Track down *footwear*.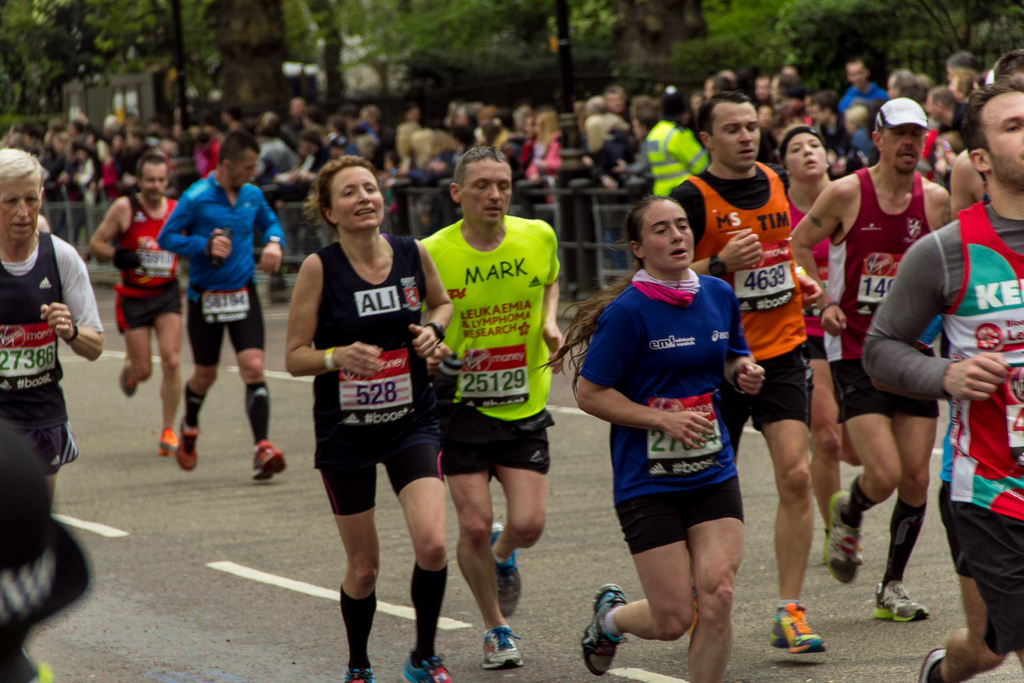
Tracked to bbox=[122, 358, 141, 399].
